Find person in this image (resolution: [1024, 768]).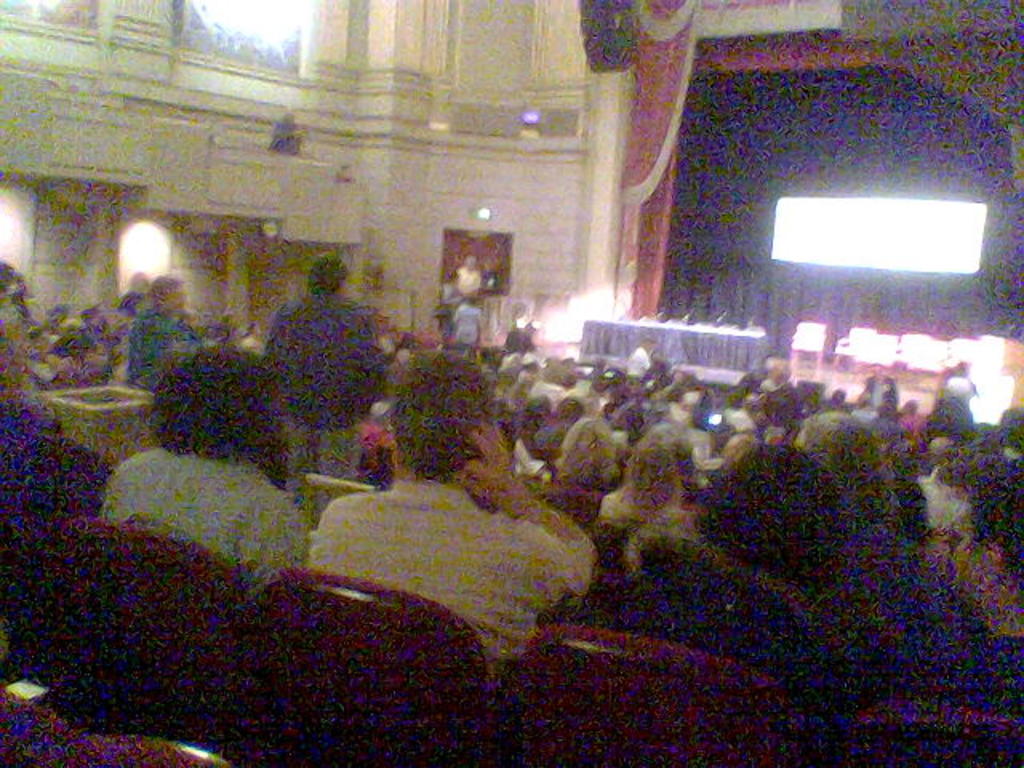
[left=450, top=290, right=483, bottom=358].
